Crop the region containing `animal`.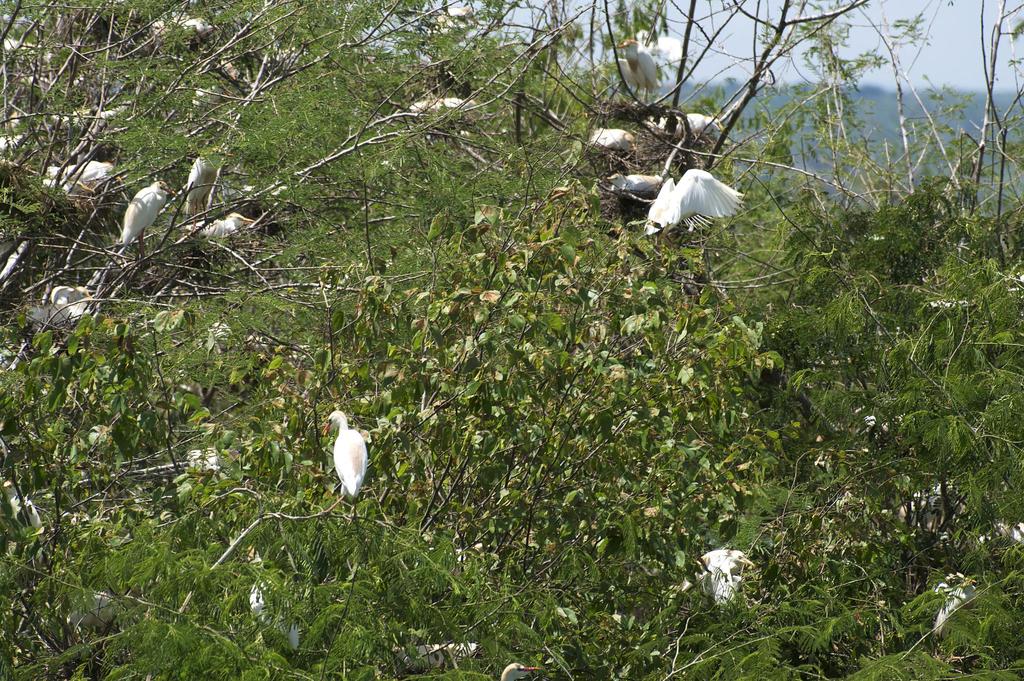
Crop region: (620, 33, 688, 108).
